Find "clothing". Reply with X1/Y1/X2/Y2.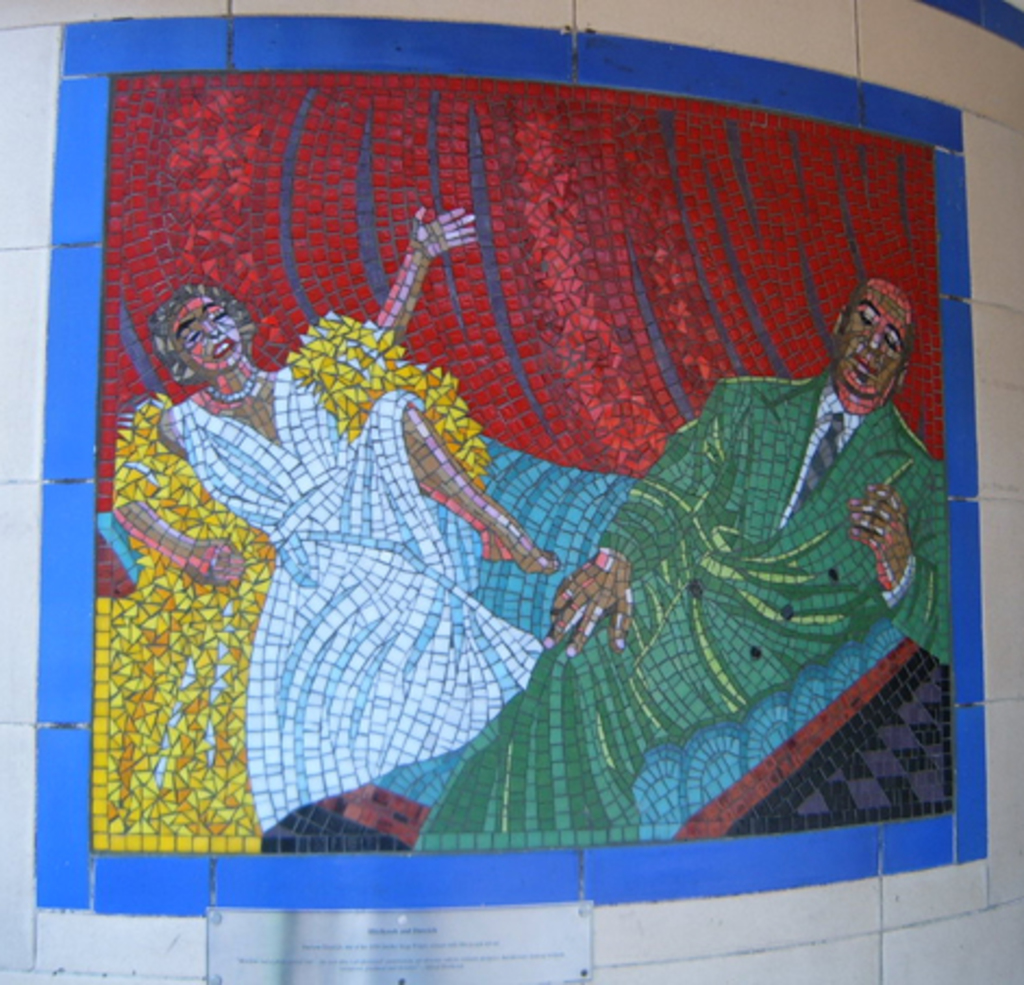
465/278/959/850.
